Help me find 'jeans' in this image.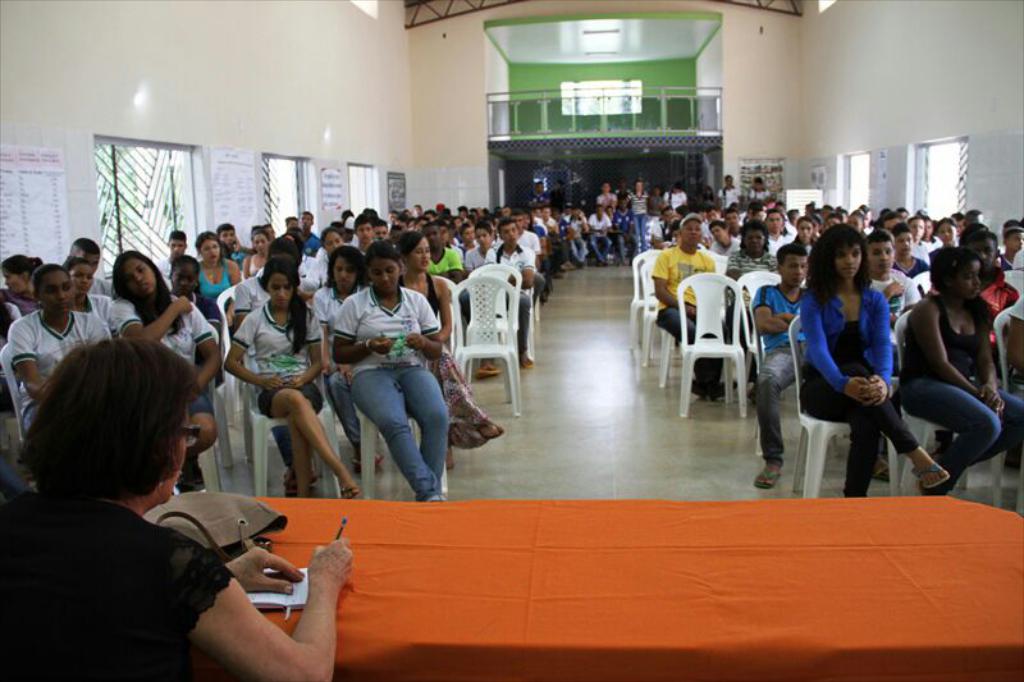
Found it: bbox=[593, 229, 613, 266].
